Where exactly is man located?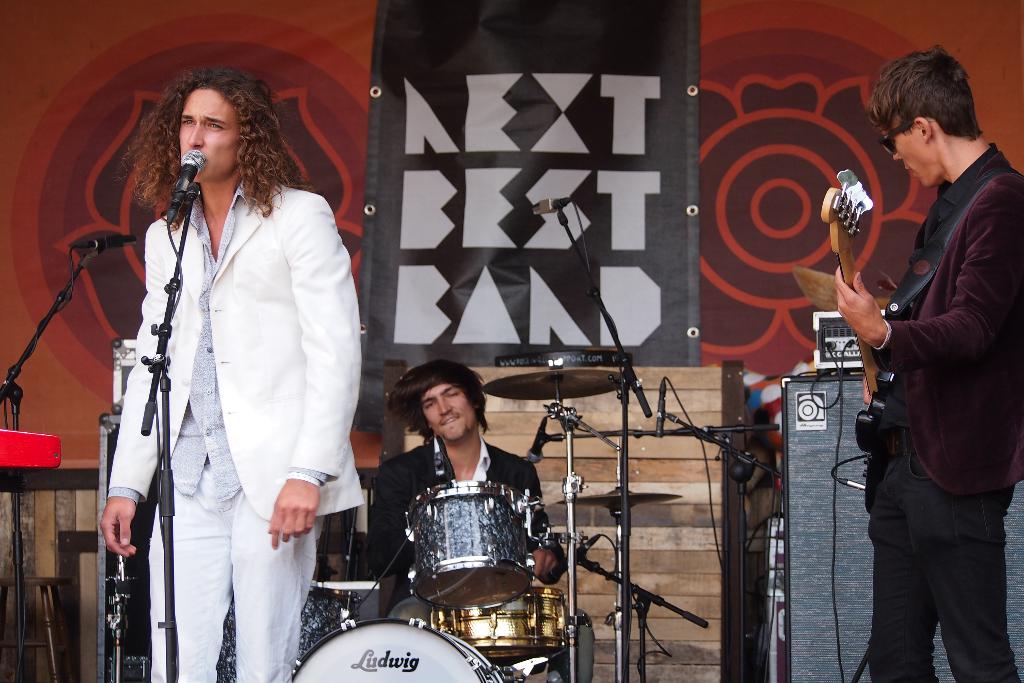
Its bounding box is [97, 63, 365, 682].
